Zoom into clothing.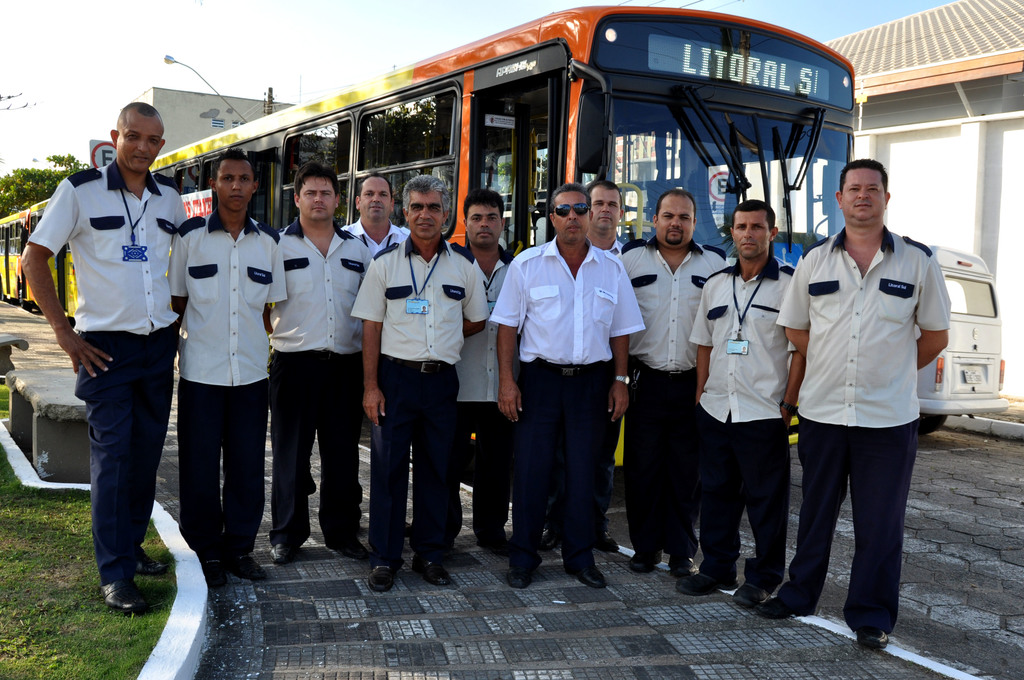
Zoom target: x1=615, y1=226, x2=724, y2=562.
